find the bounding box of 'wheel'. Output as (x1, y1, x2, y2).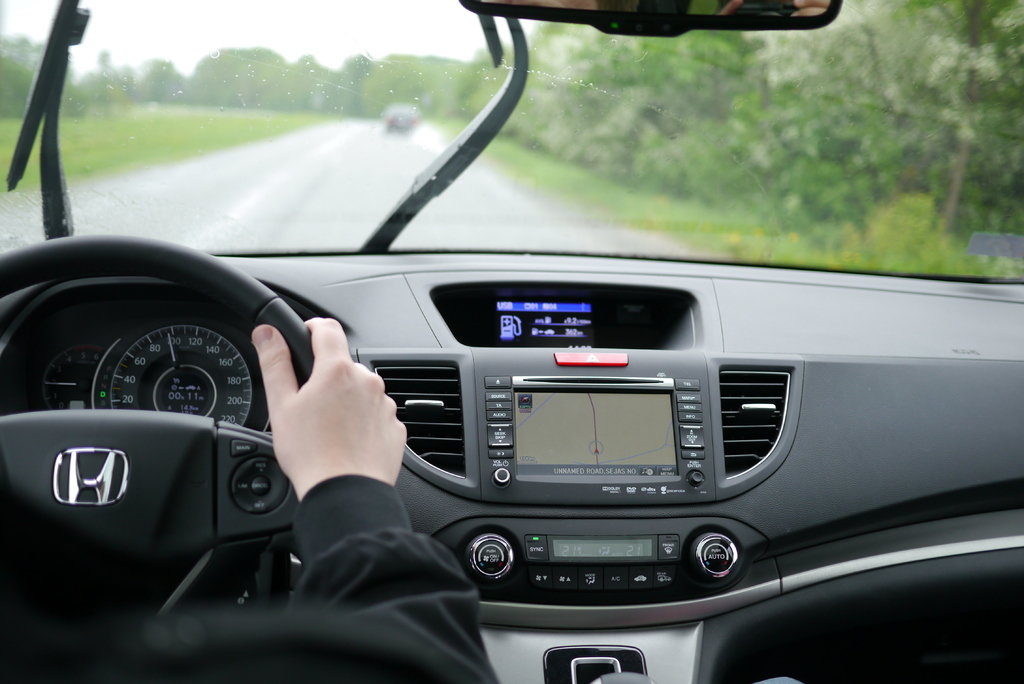
(0, 232, 314, 652).
